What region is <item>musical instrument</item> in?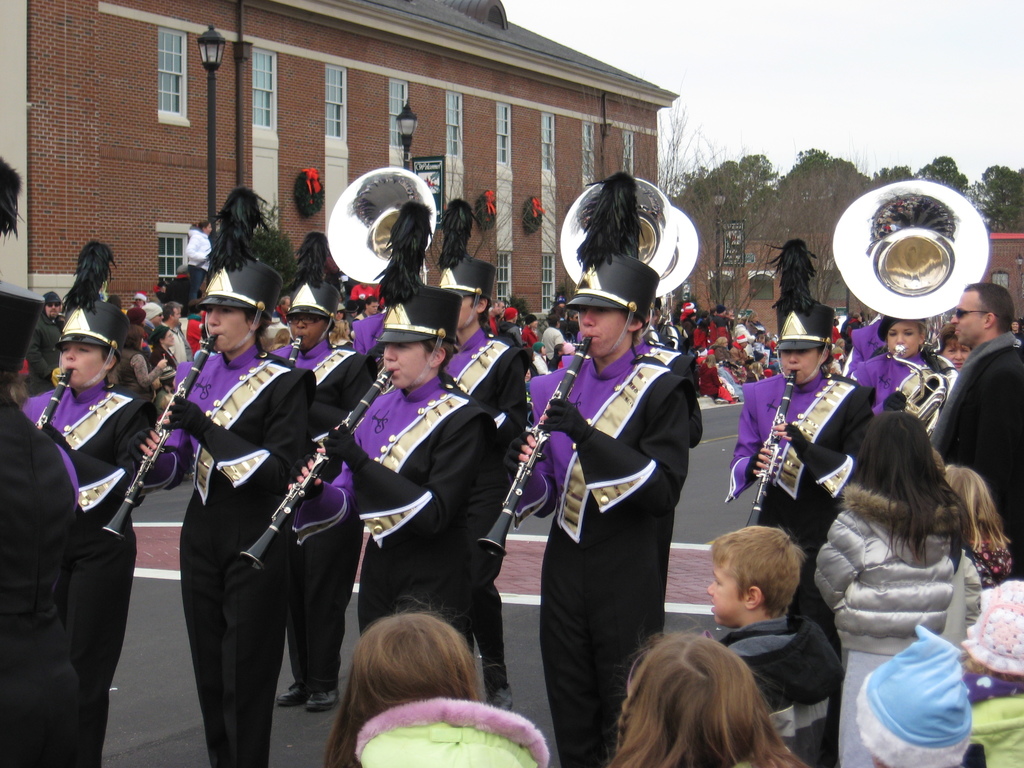
x1=31 y1=369 x2=68 y2=441.
